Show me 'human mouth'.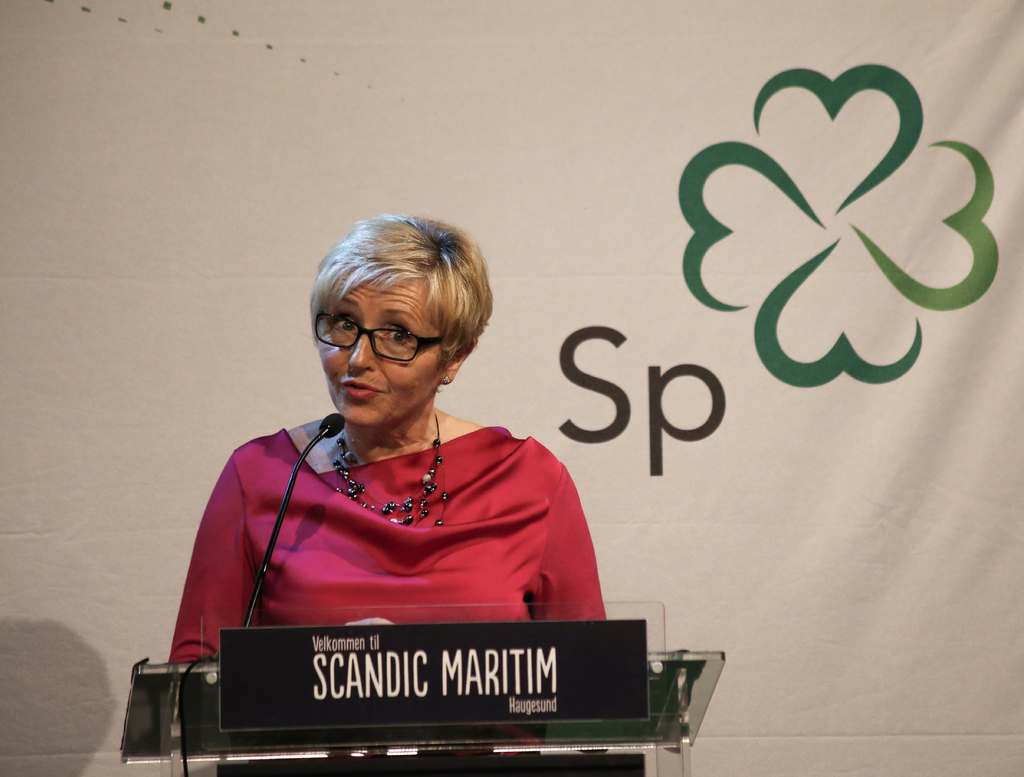
'human mouth' is here: (337,370,381,403).
